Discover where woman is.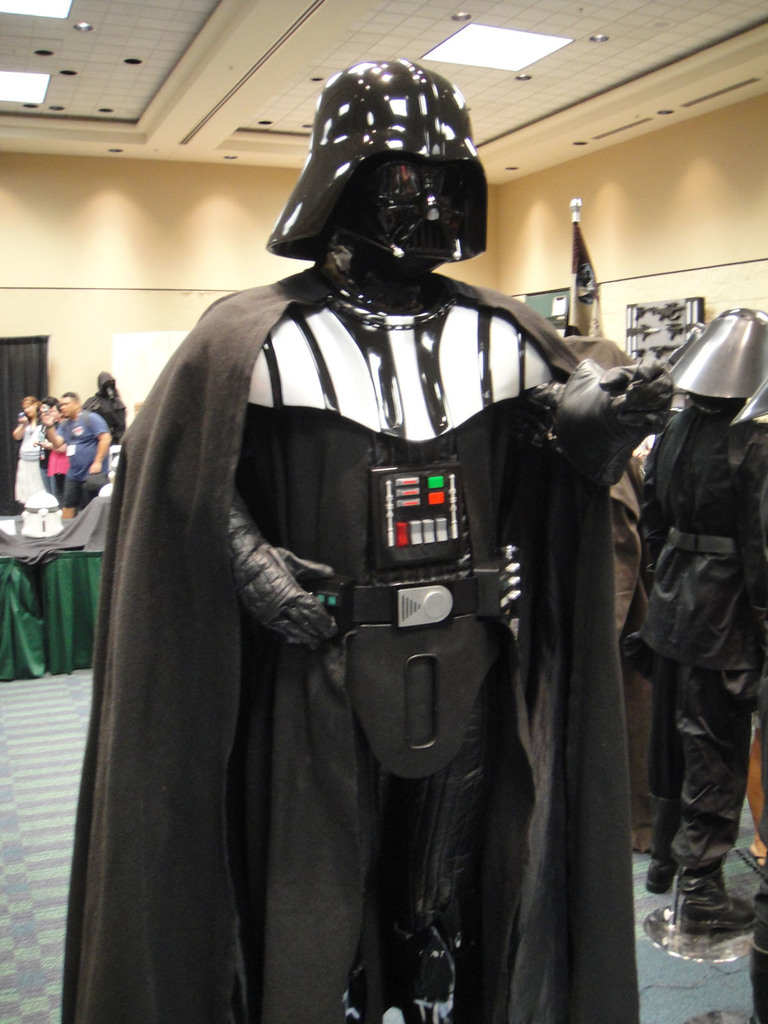
Discovered at bbox(12, 394, 54, 532).
